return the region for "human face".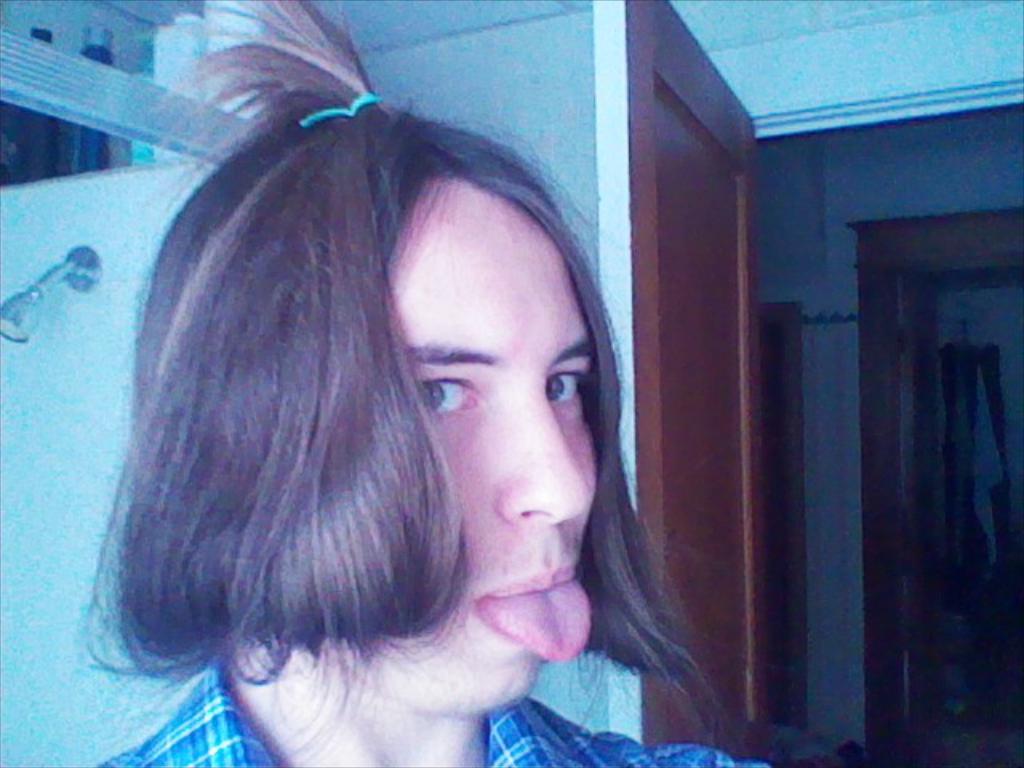
box(310, 163, 595, 718).
